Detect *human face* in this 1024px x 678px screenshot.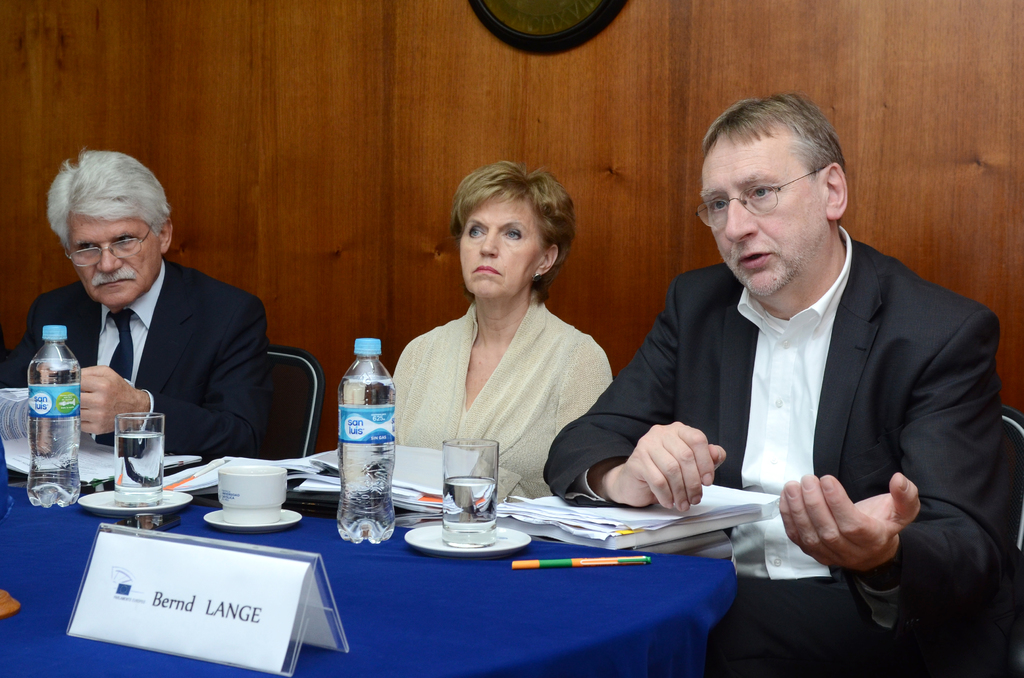
Detection: <region>459, 188, 547, 306</region>.
